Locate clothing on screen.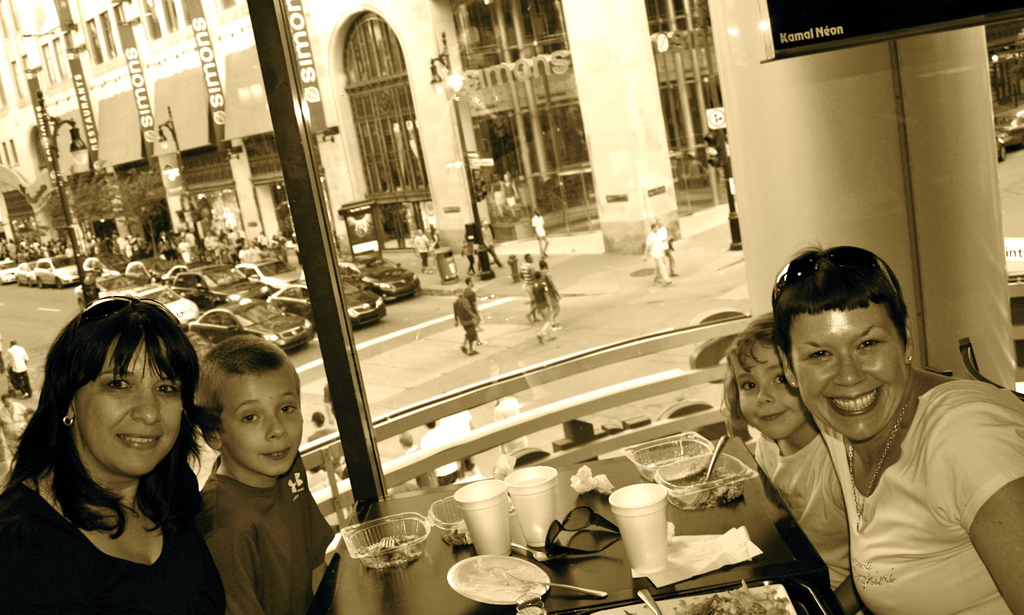
On screen at pyautogui.locateOnScreen(657, 226, 675, 268).
